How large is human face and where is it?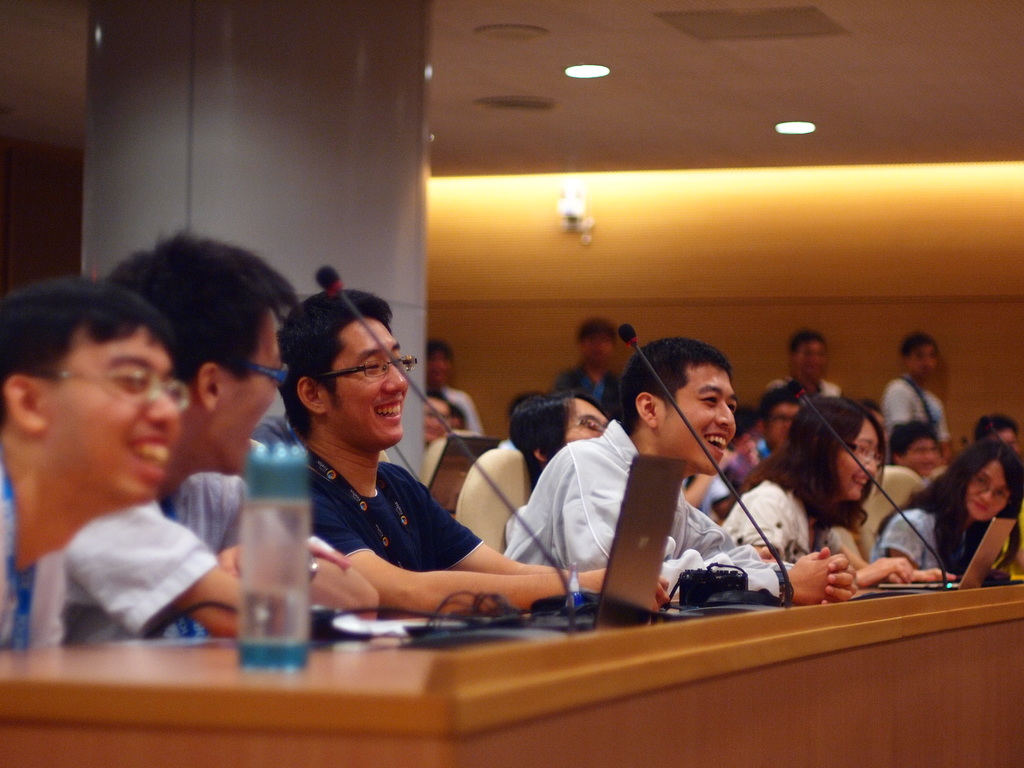
Bounding box: 906, 438, 940, 477.
